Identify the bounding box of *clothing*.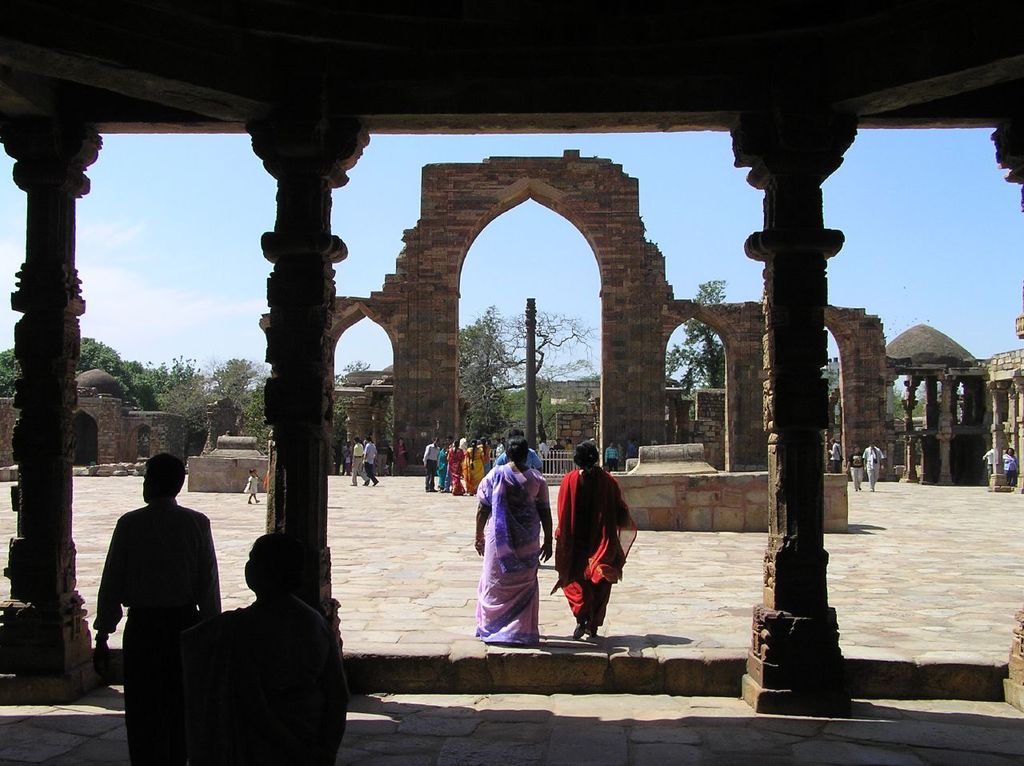
553, 459, 640, 628.
